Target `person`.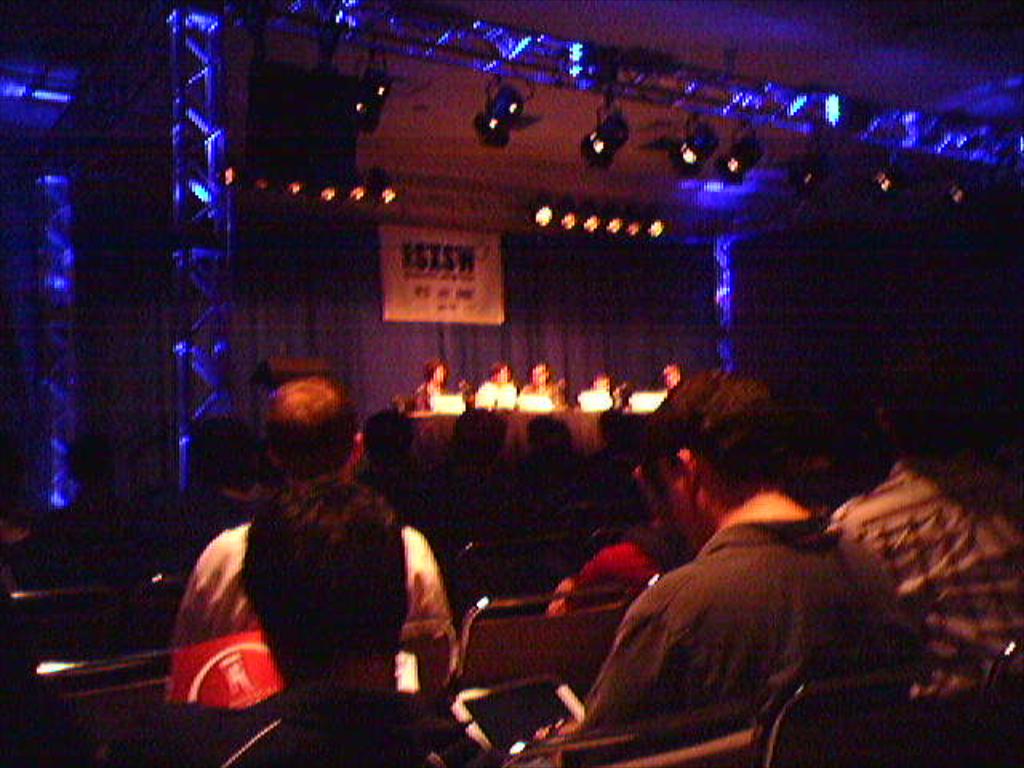
Target region: [x1=168, y1=374, x2=451, y2=682].
